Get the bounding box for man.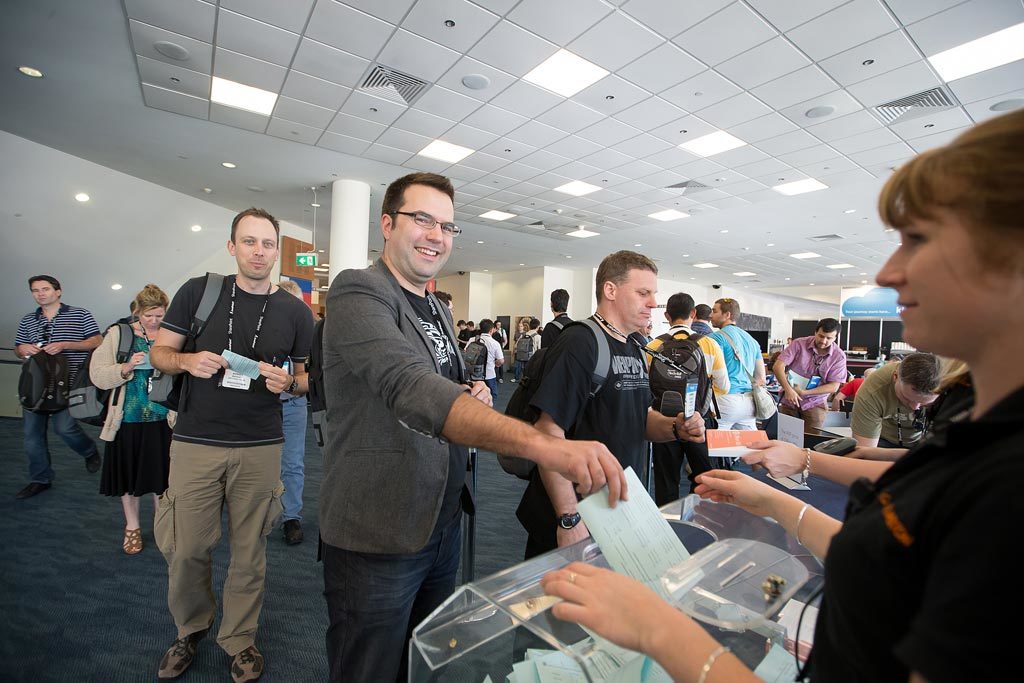
l=642, t=293, r=730, b=392.
